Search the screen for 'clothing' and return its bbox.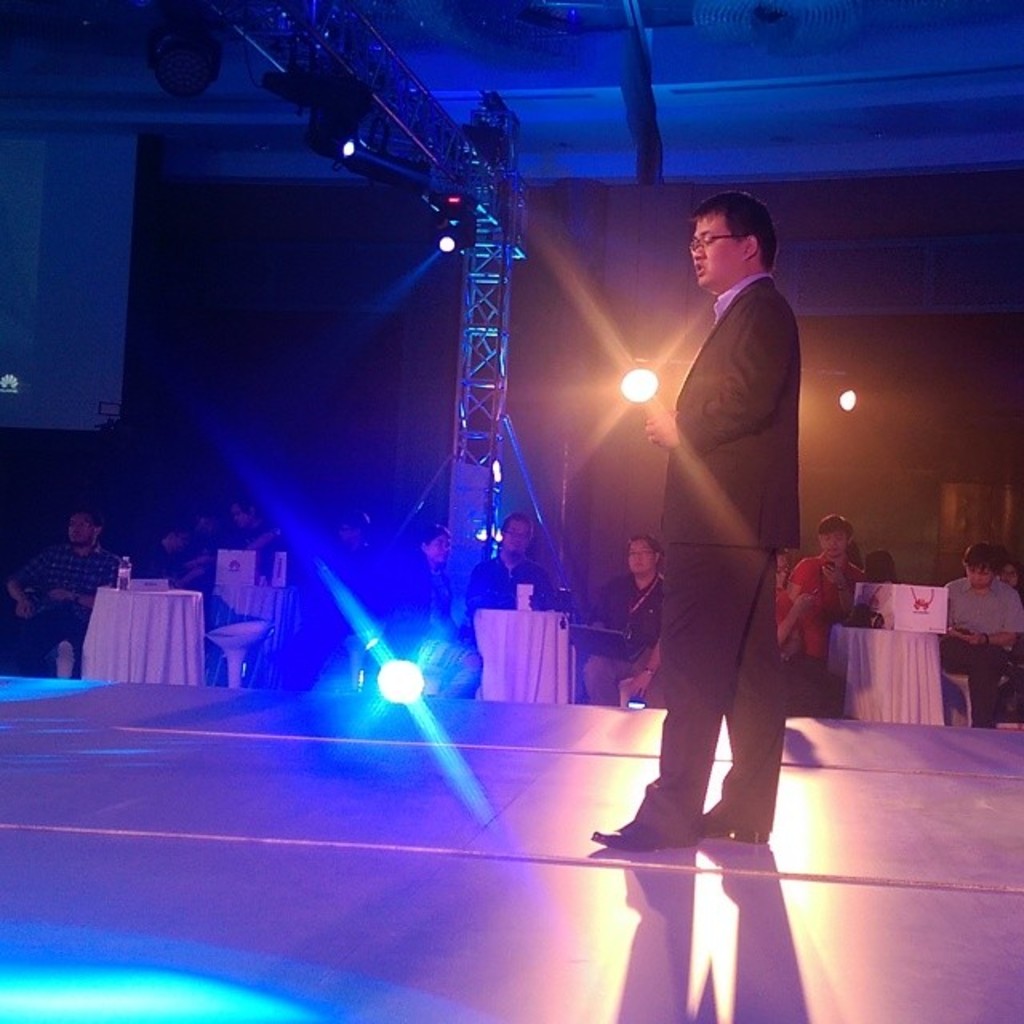
Found: detection(954, 582, 1022, 718).
